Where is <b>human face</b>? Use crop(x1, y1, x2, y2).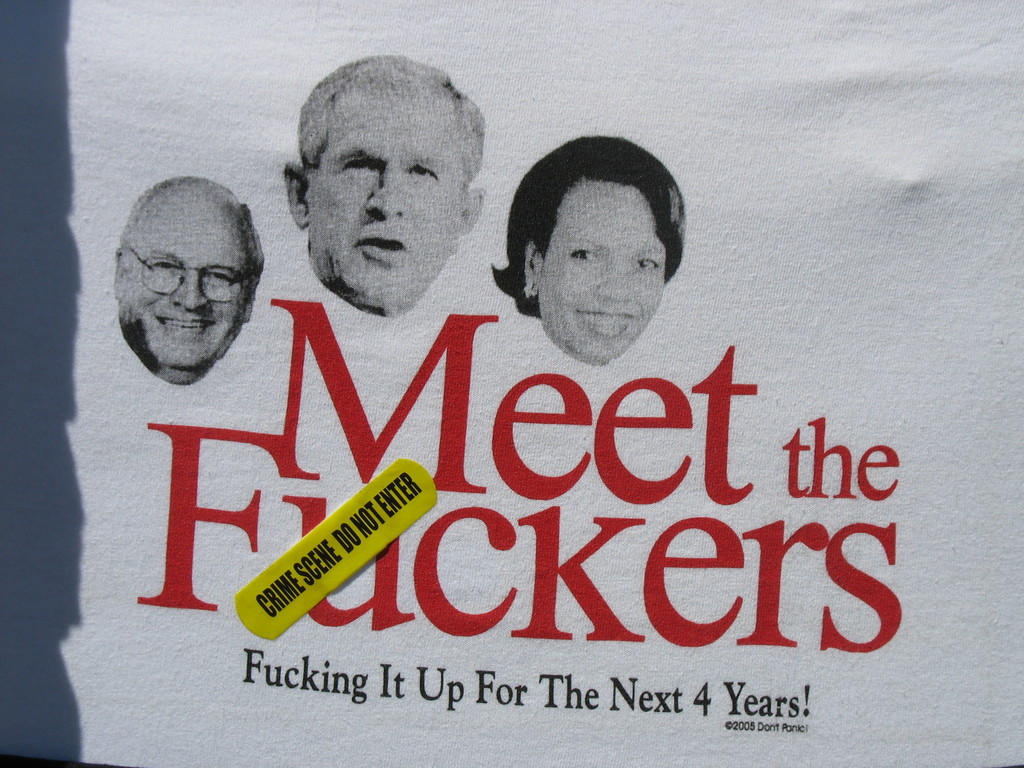
crop(119, 193, 250, 367).
